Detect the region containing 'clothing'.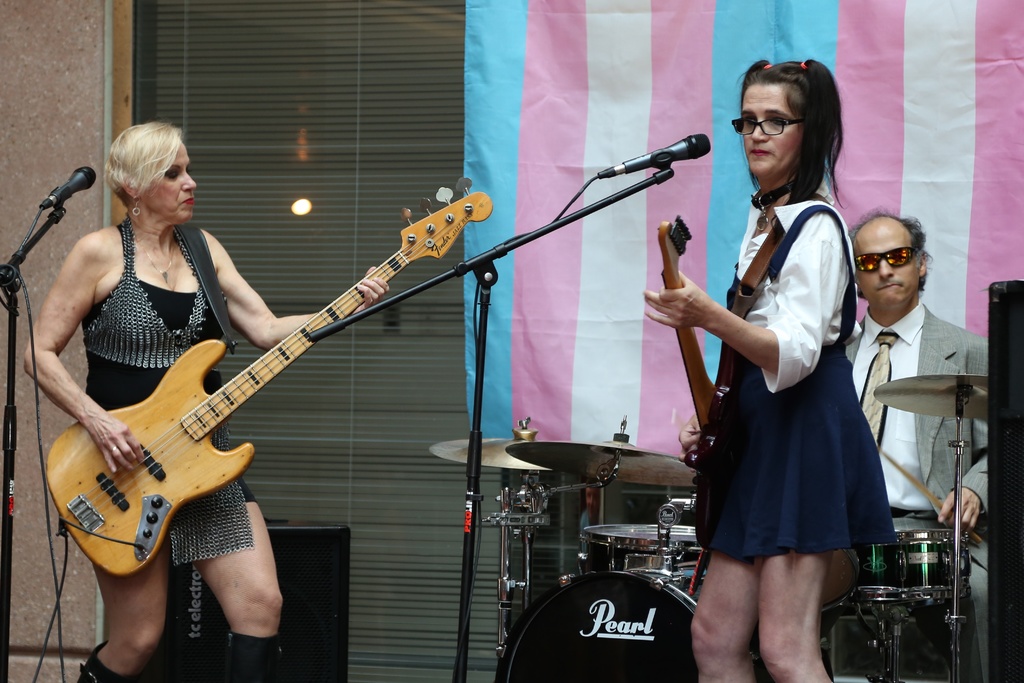
Rect(81, 222, 256, 565).
